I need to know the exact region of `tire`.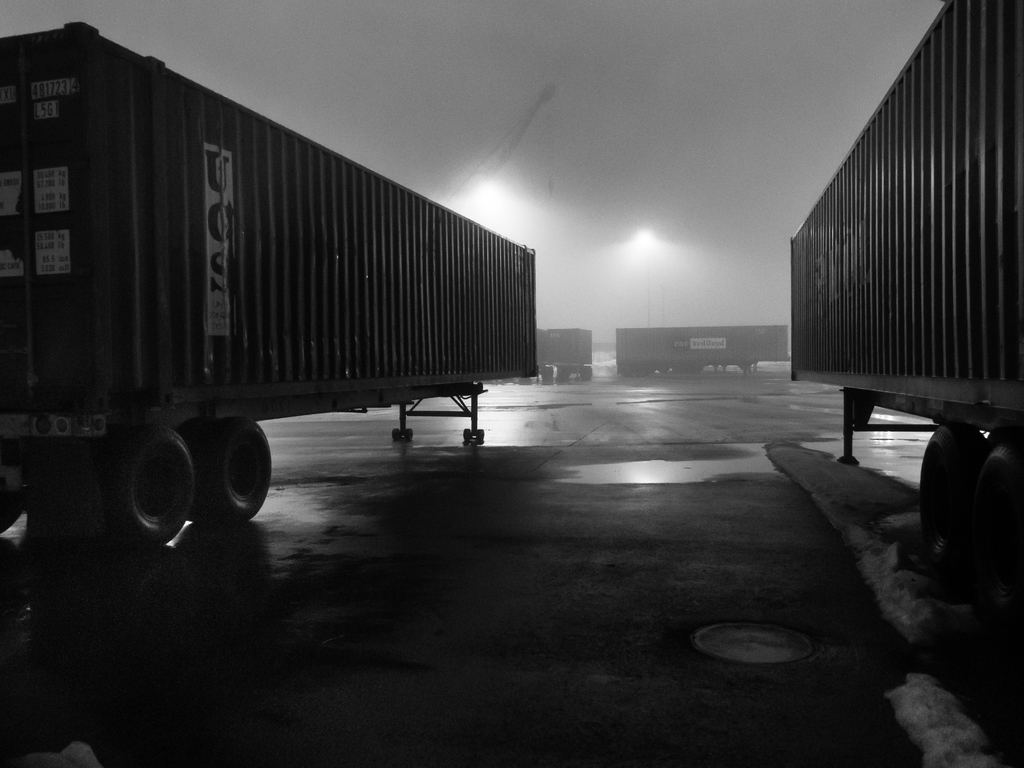
Region: (x1=547, y1=365, x2=555, y2=381).
